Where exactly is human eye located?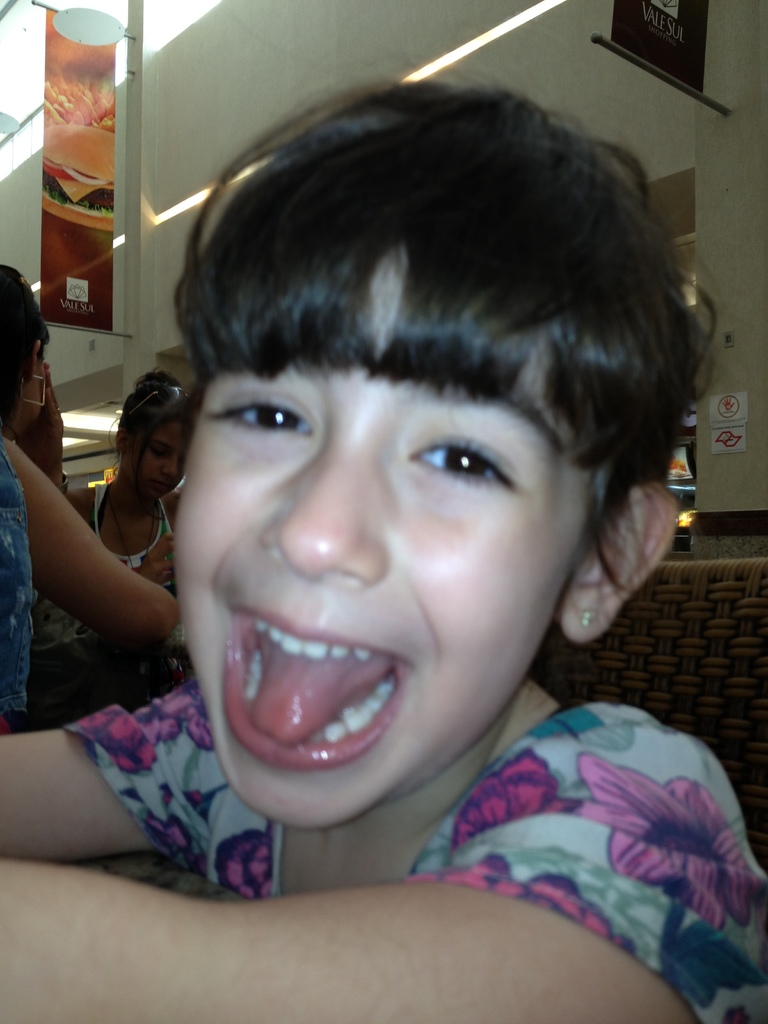
Its bounding box is box=[392, 422, 525, 492].
